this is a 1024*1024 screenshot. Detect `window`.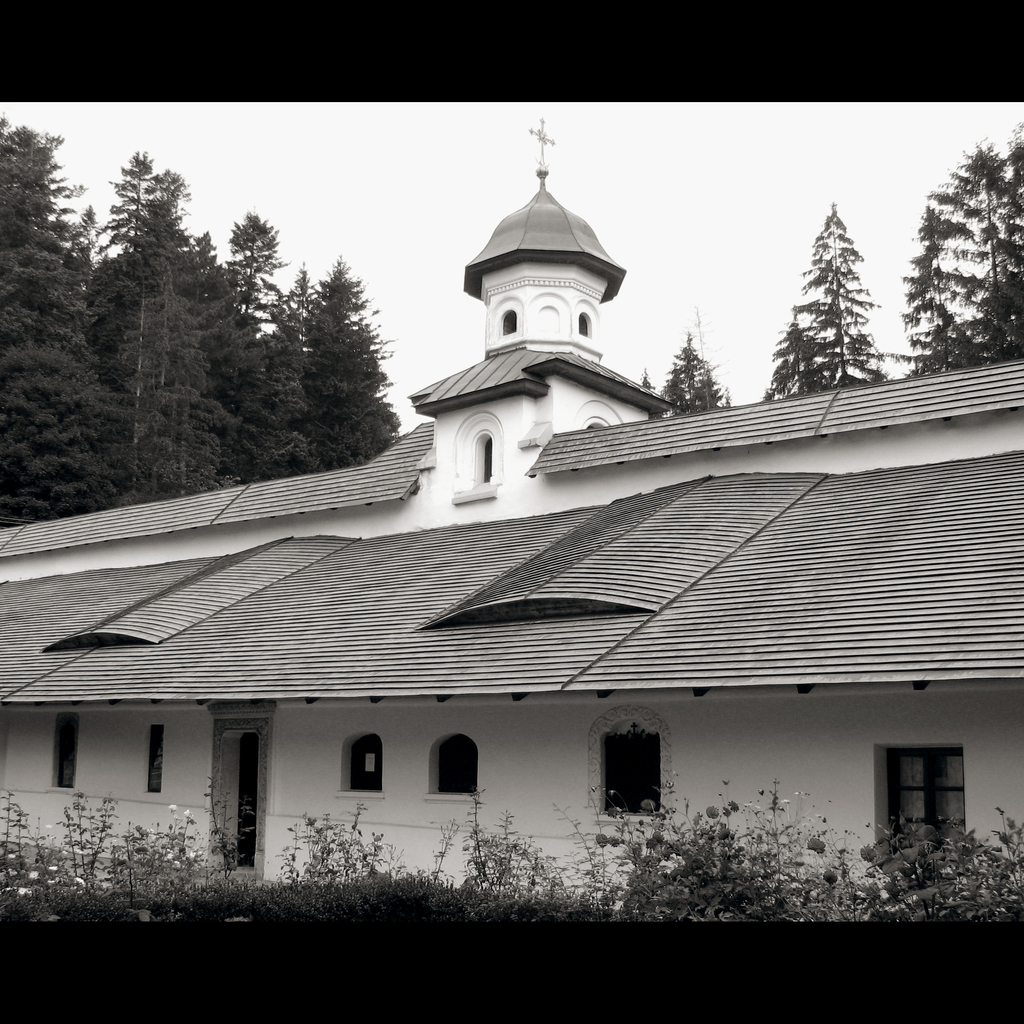
l=53, t=714, r=83, b=788.
